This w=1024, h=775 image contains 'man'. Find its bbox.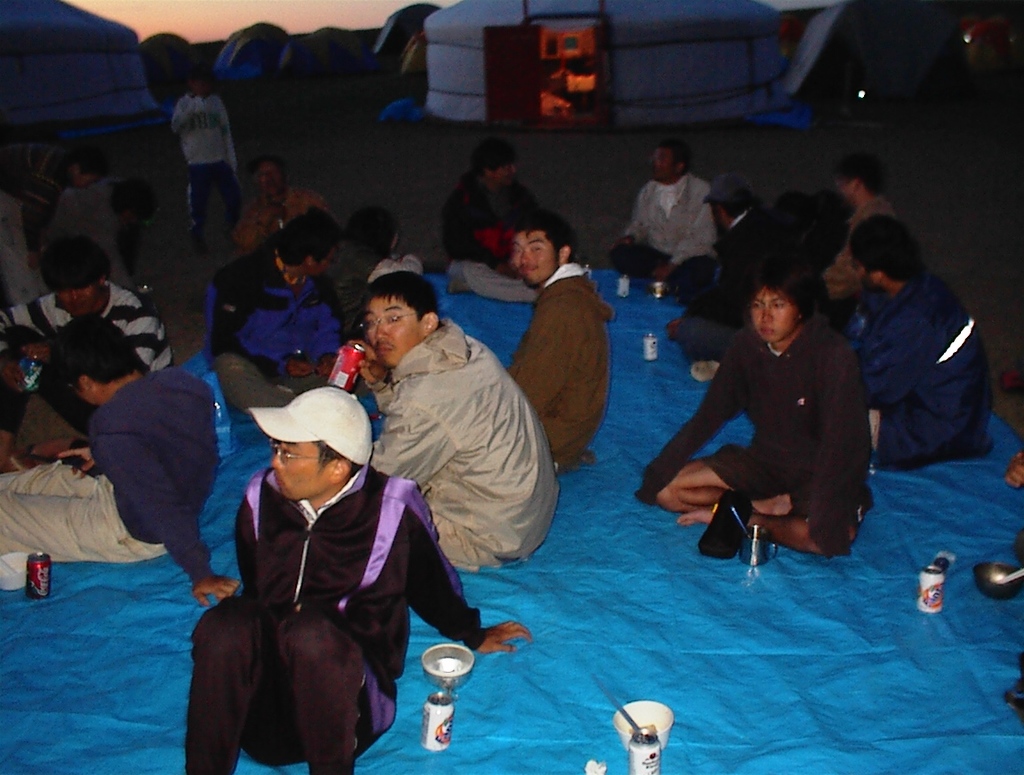
left=601, top=148, right=706, bottom=336.
